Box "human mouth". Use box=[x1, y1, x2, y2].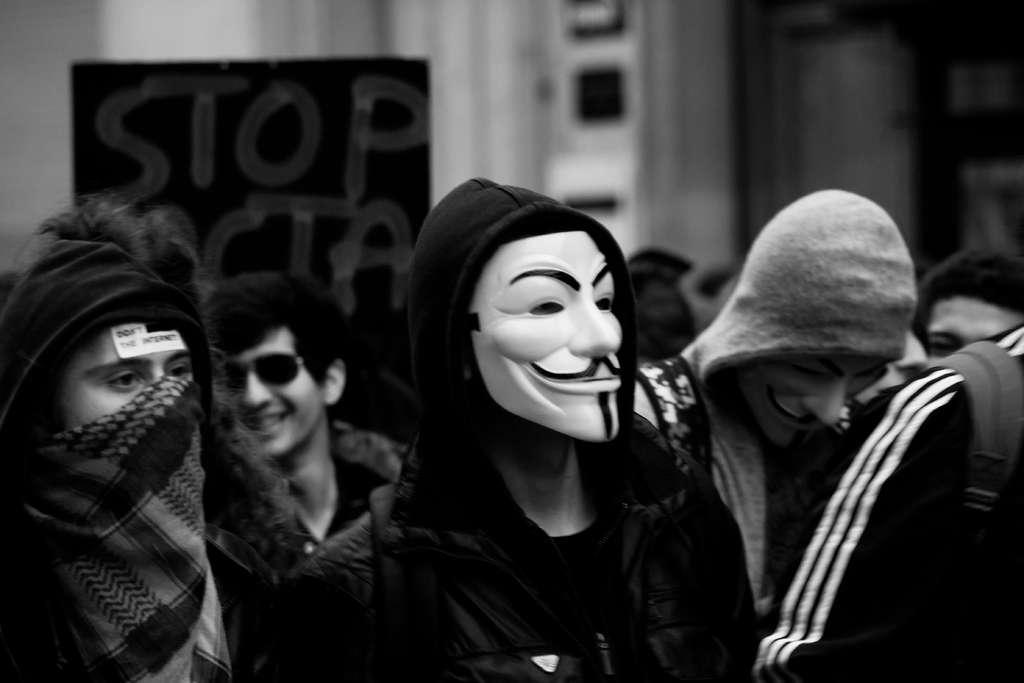
box=[532, 371, 624, 393].
